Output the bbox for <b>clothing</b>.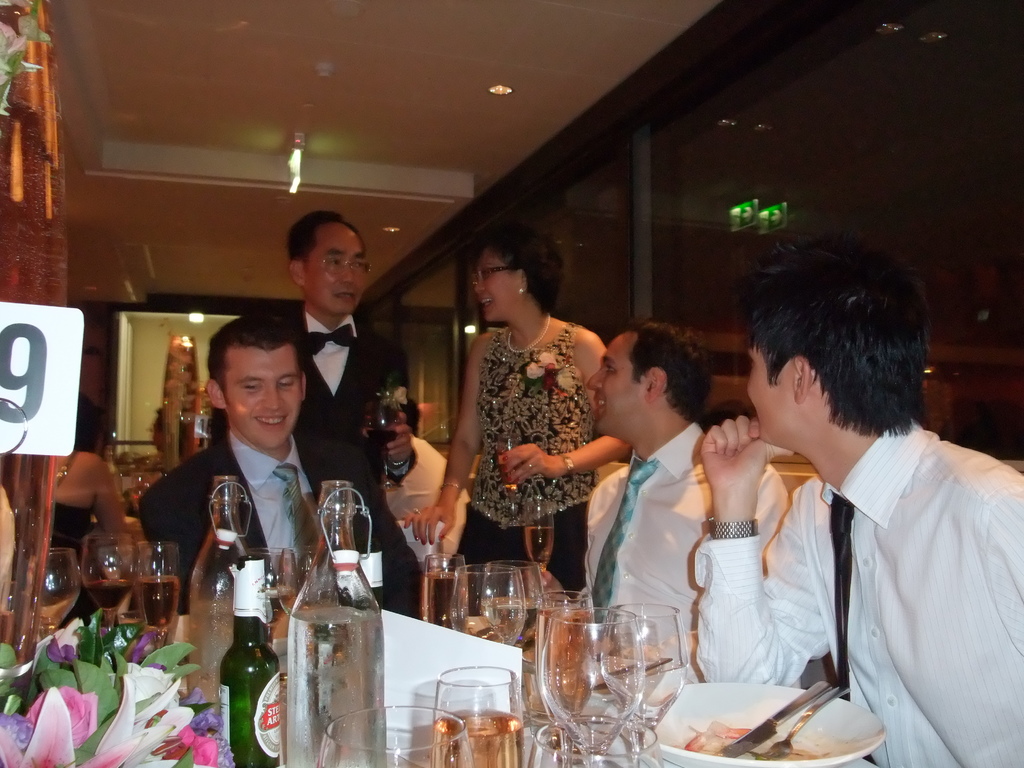
(584,420,803,691).
